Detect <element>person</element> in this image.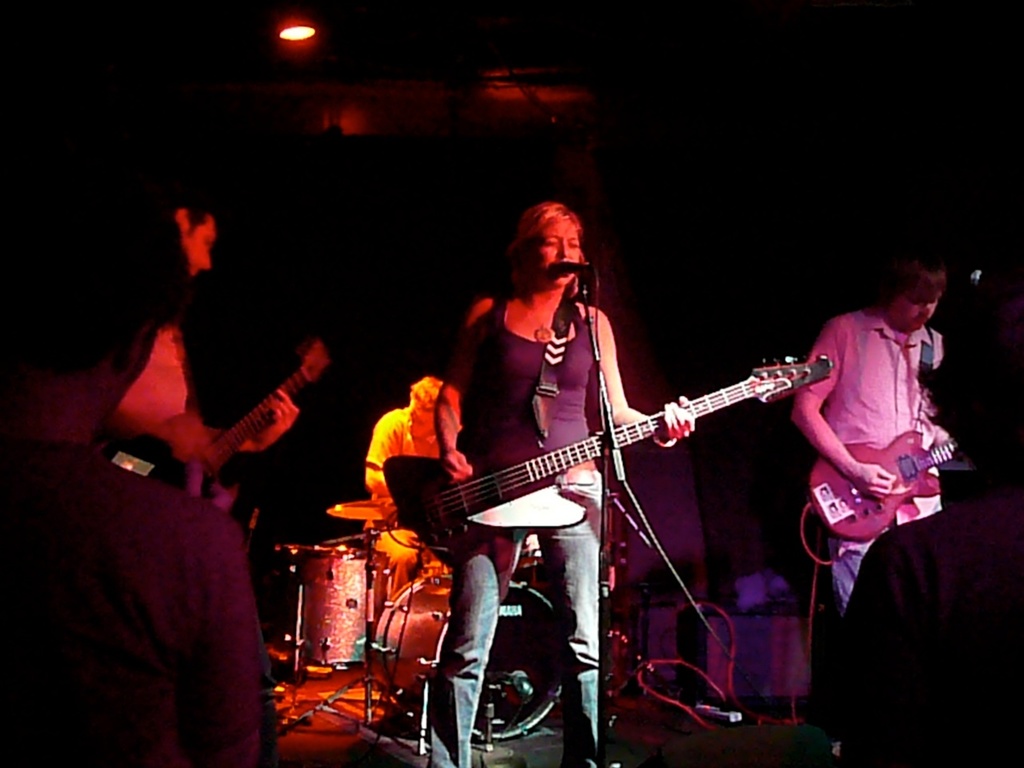
Detection: [1,202,263,767].
